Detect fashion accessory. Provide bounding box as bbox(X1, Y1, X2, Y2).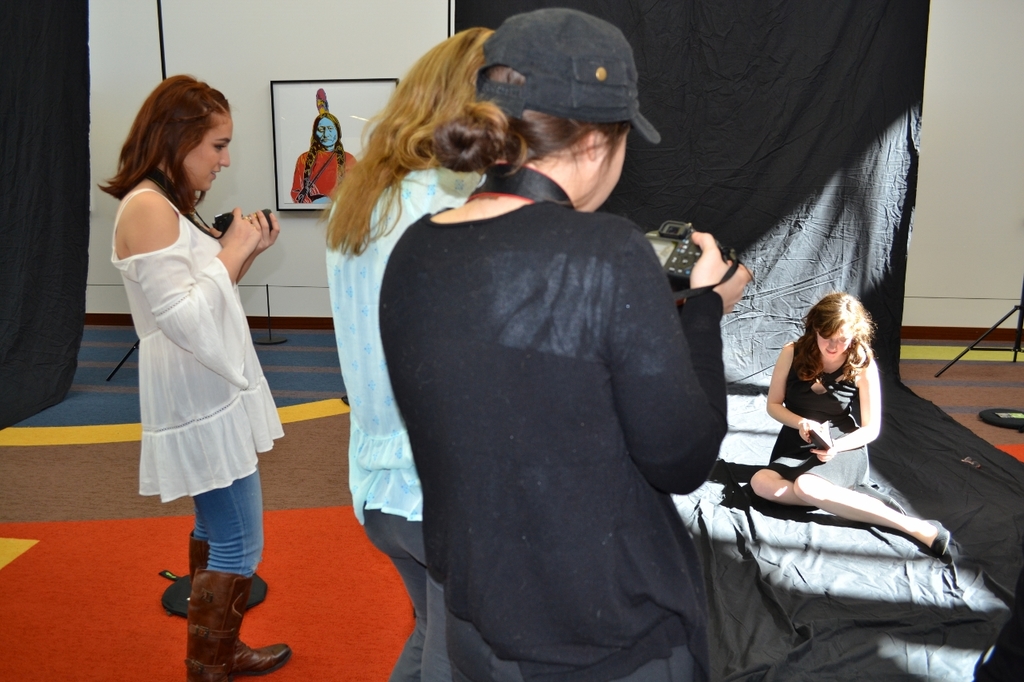
bbox(482, 96, 527, 138).
